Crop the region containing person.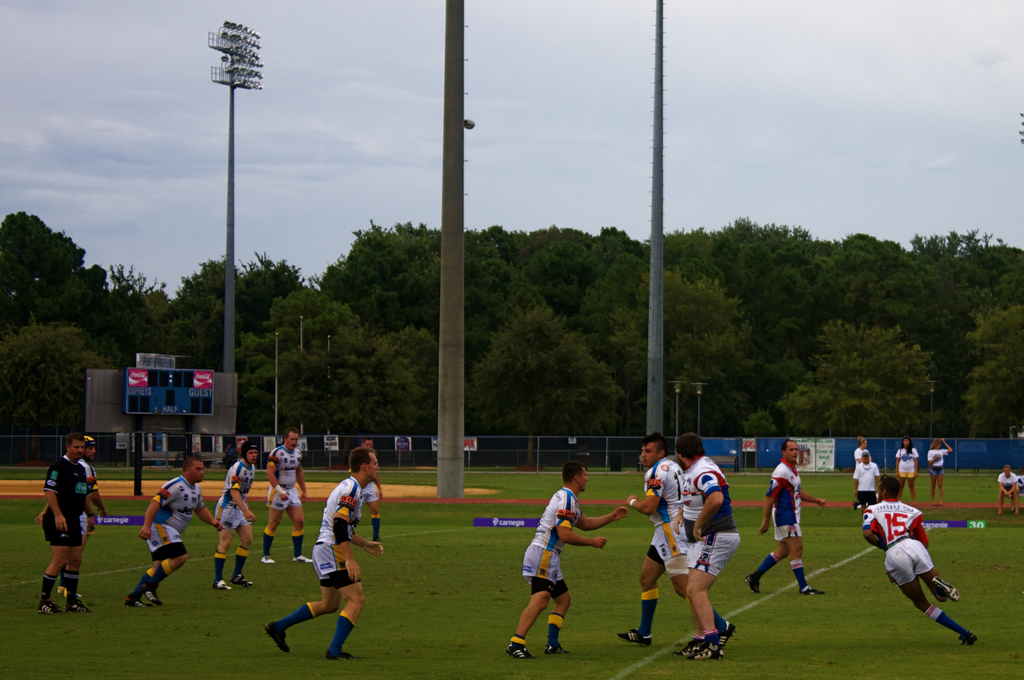
Crop region: [left=262, top=447, right=382, bottom=660].
